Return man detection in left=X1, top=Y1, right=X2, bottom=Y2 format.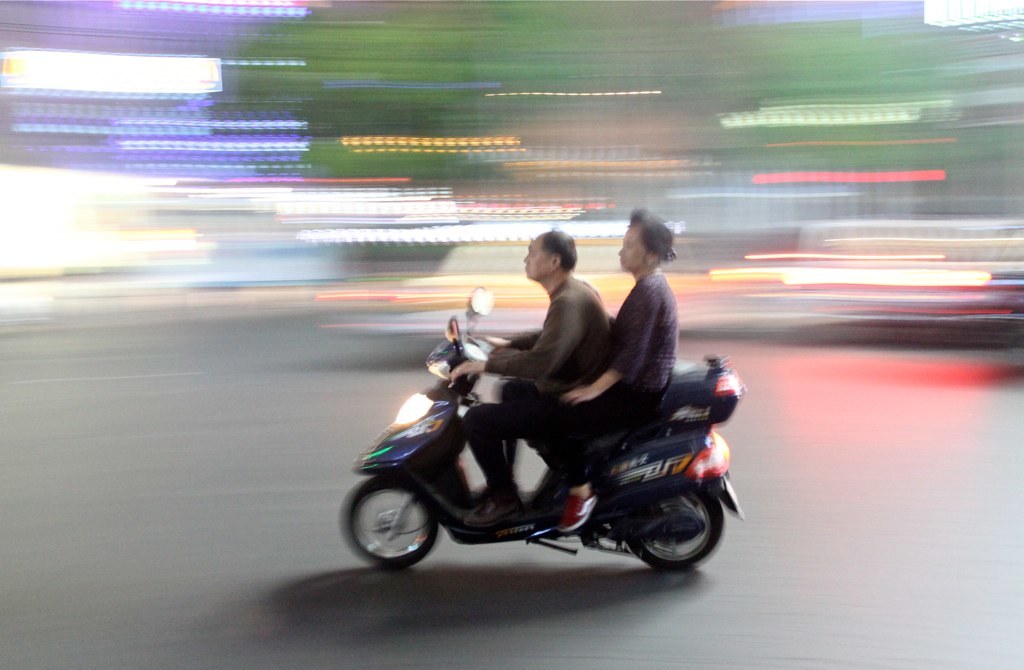
left=447, top=227, right=608, bottom=532.
